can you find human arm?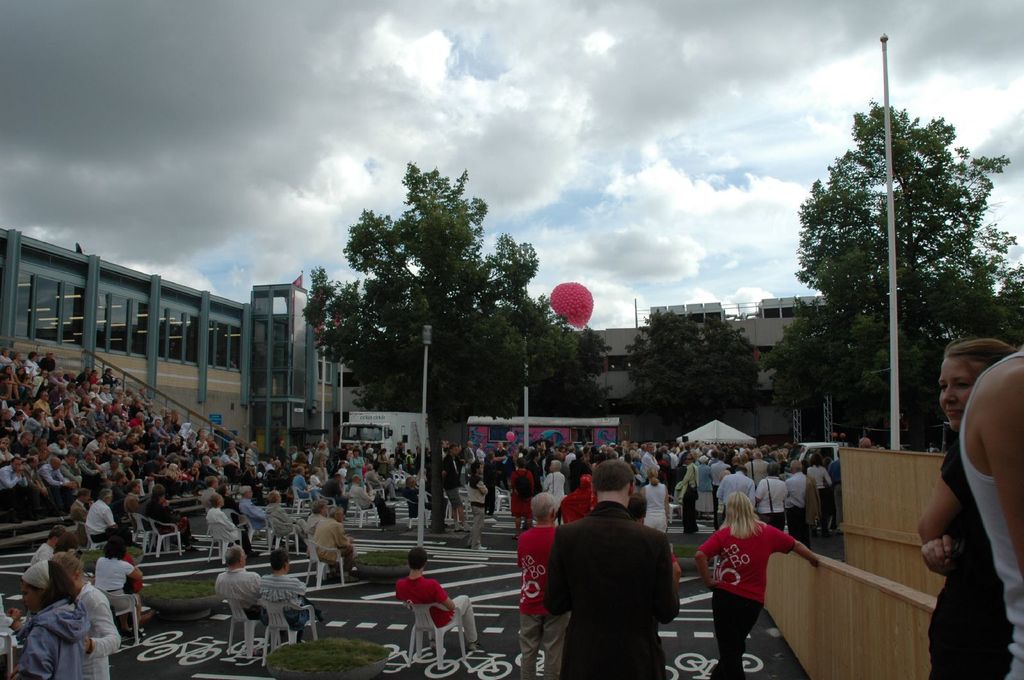
Yes, bounding box: left=653, top=535, right=678, bottom=633.
